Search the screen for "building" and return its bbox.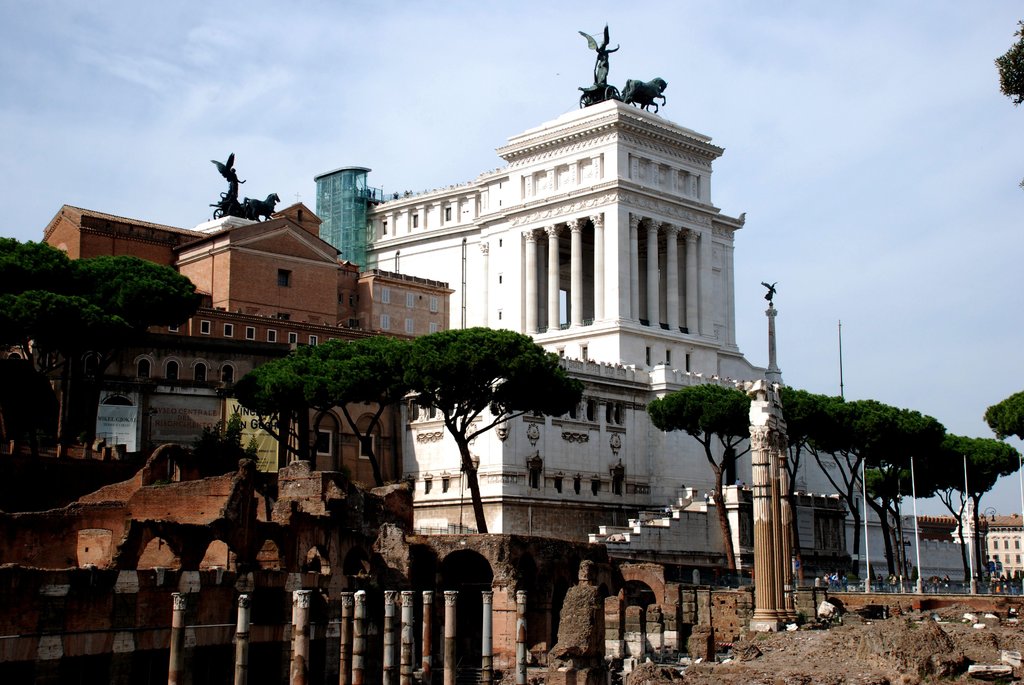
Found: bbox=[977, 511, 1023, 579].
